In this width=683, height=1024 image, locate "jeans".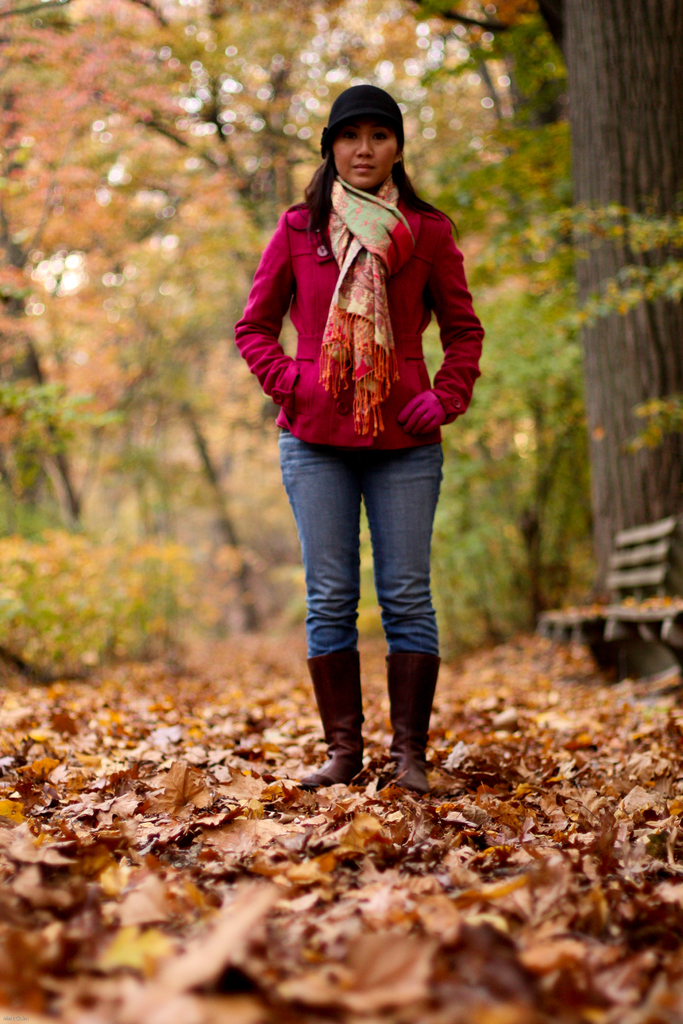
Bounding box: {"left": 265, "top": 413, "right": 429, "bottom": 710}.
